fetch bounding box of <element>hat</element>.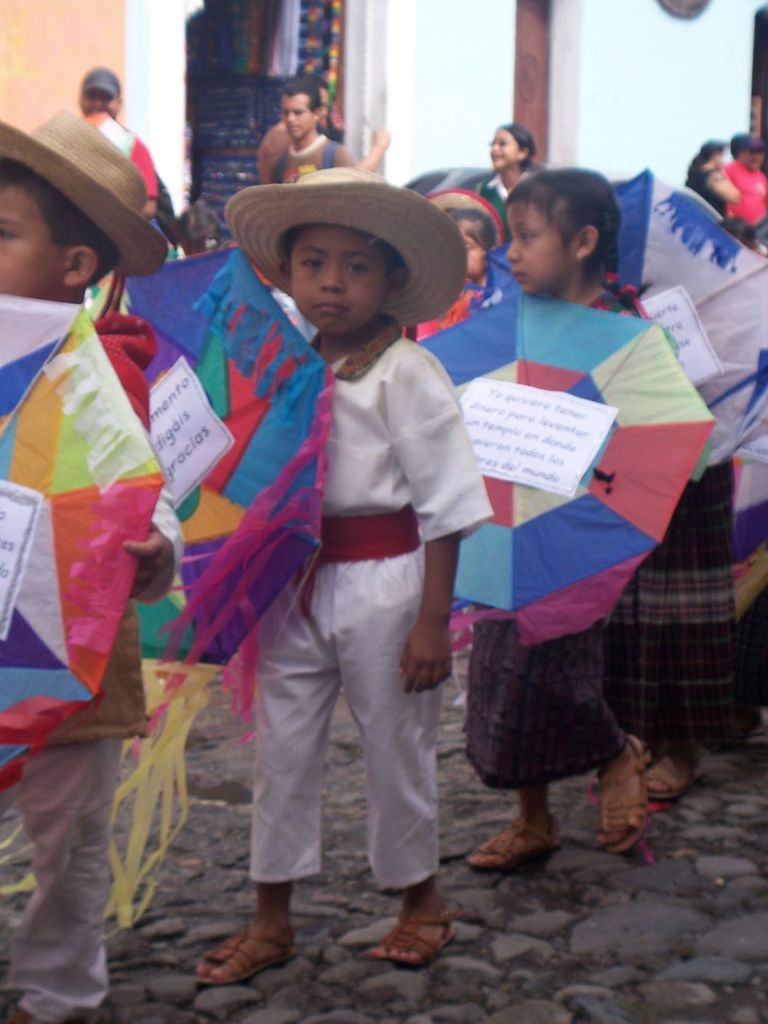
Bbox: (730,131,766,152).
